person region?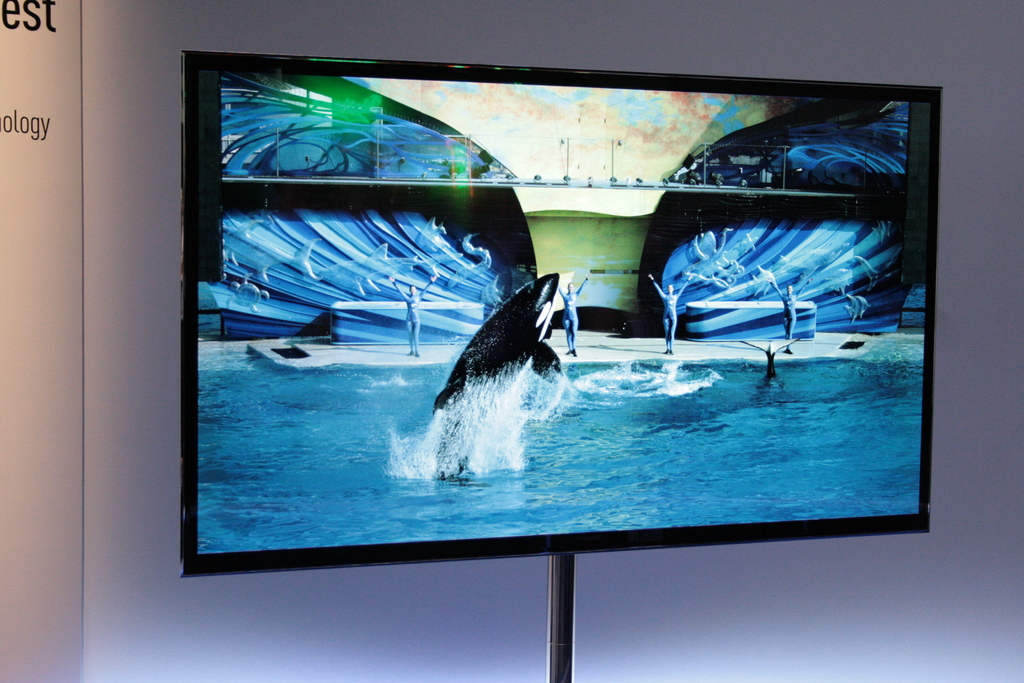
crop(550, 270, 593, 361)
